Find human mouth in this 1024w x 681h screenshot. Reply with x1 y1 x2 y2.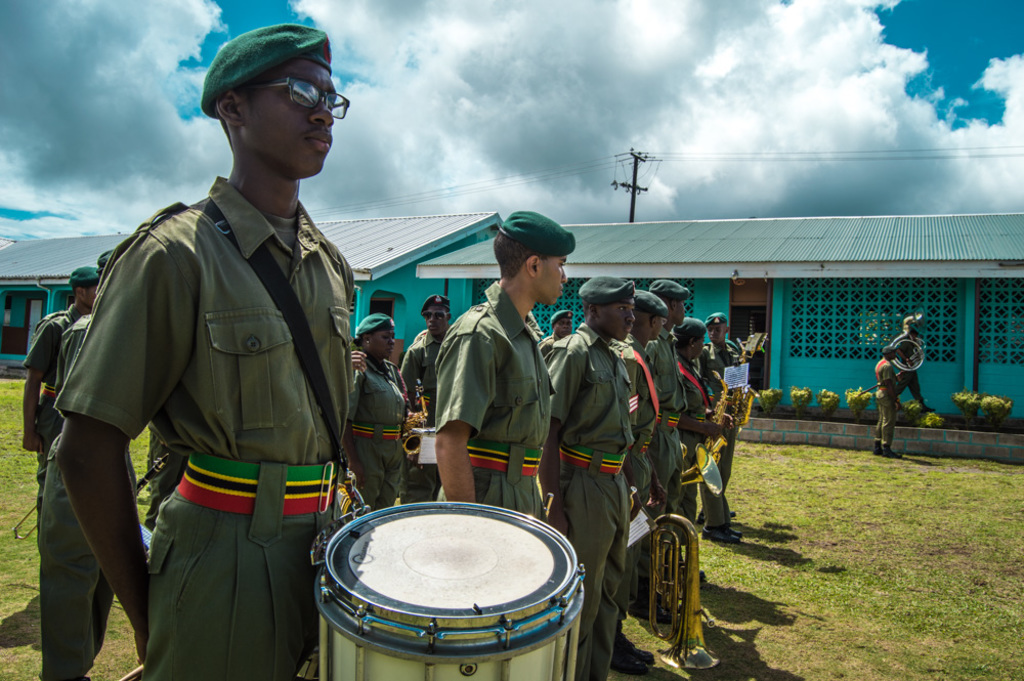
558 284 565 295.
